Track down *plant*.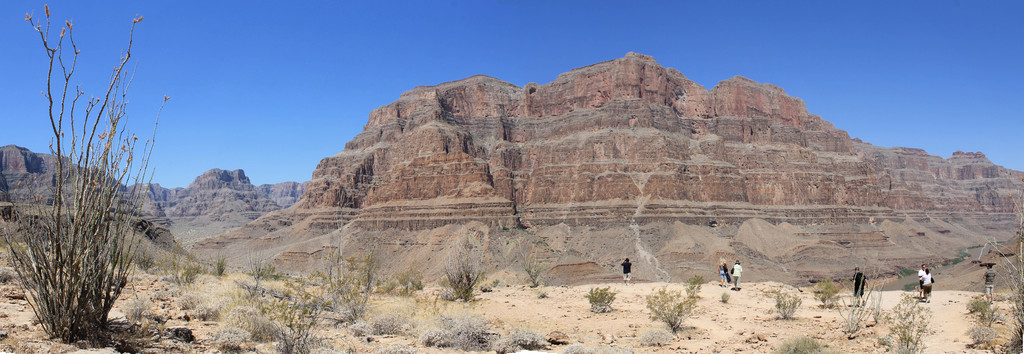
Tracked to detection(776, 334, 833, 353).
